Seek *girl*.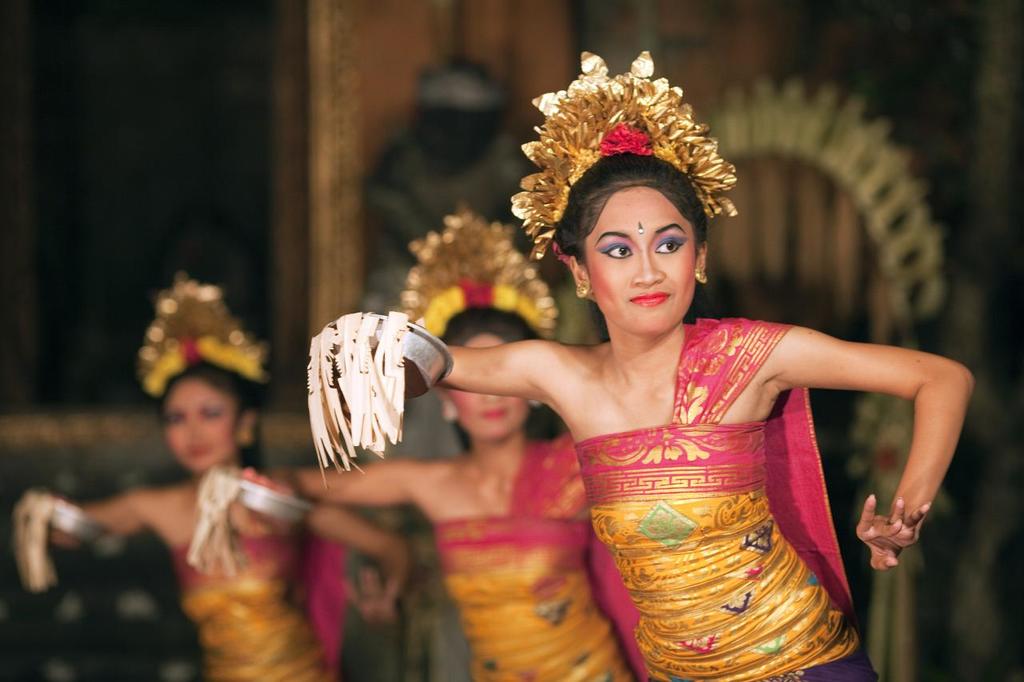
314 51 972 680.
